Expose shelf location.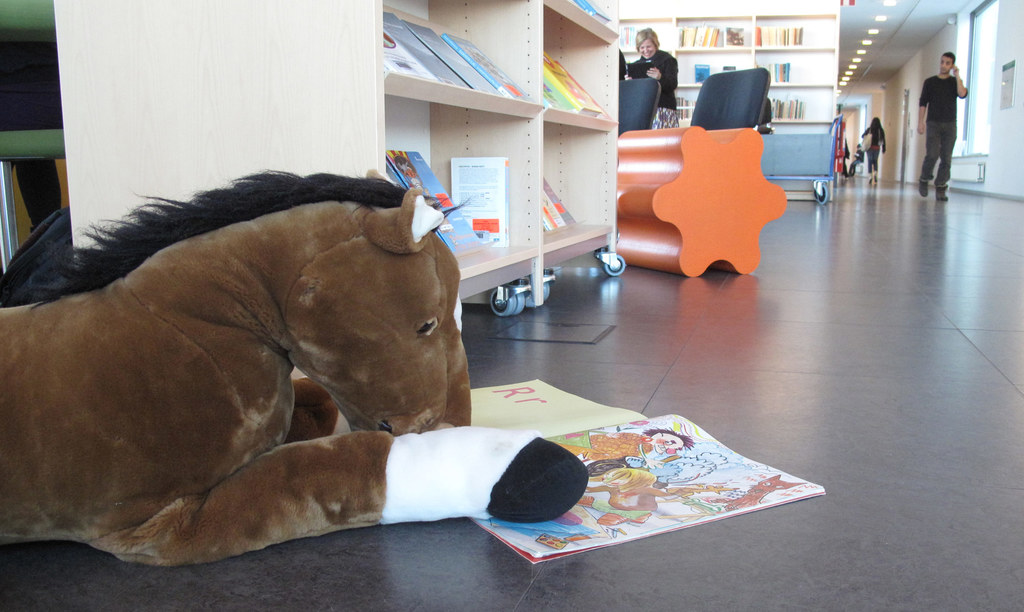
Exposed at bbox(619, 0, 841, 153).
